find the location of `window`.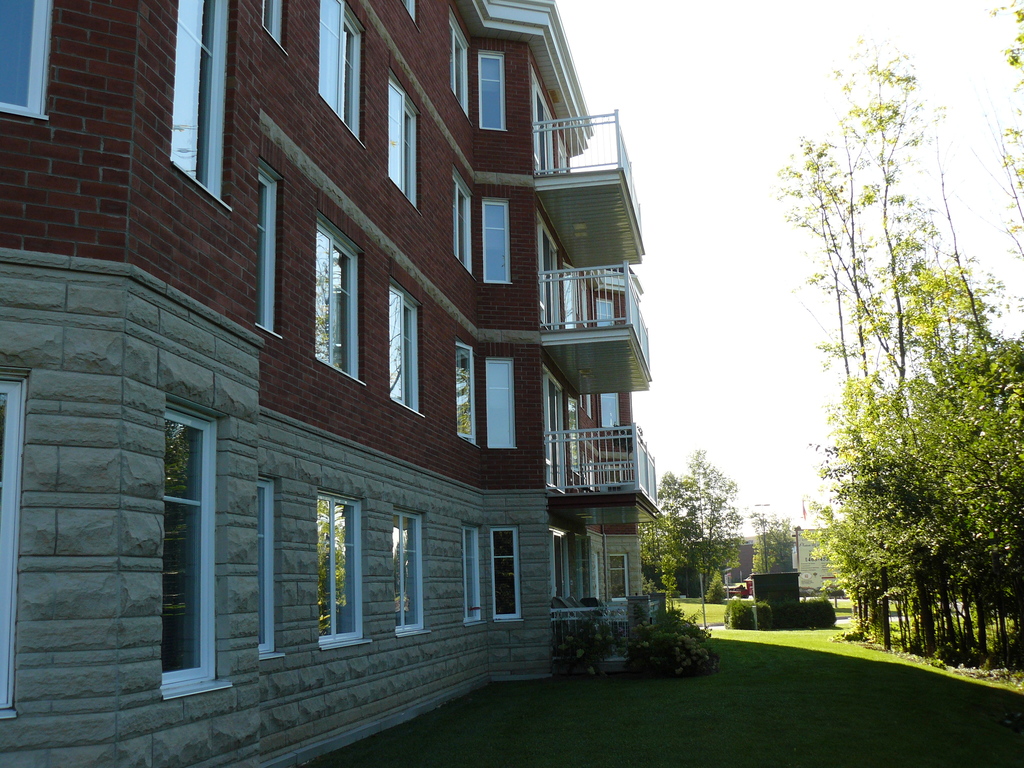
Location: (390, 504, 435, 636).
